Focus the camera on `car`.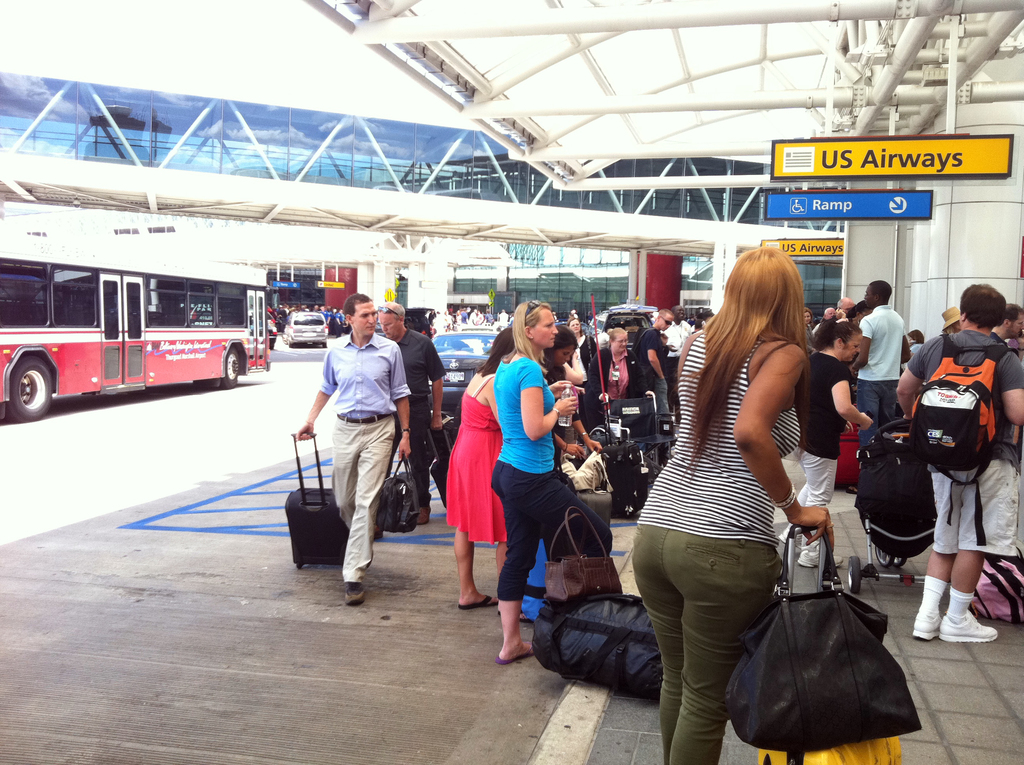
Focus region: (x1=284, y1=310, x2=328, y2=346).
